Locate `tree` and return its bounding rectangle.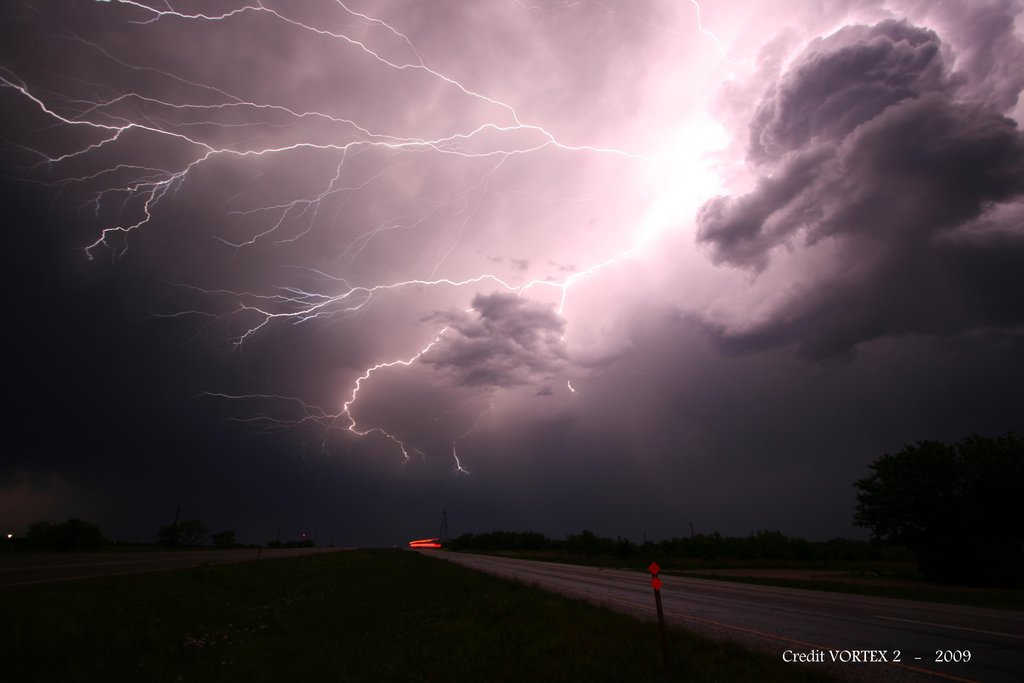
bbox(283, 540, 299, 548).
